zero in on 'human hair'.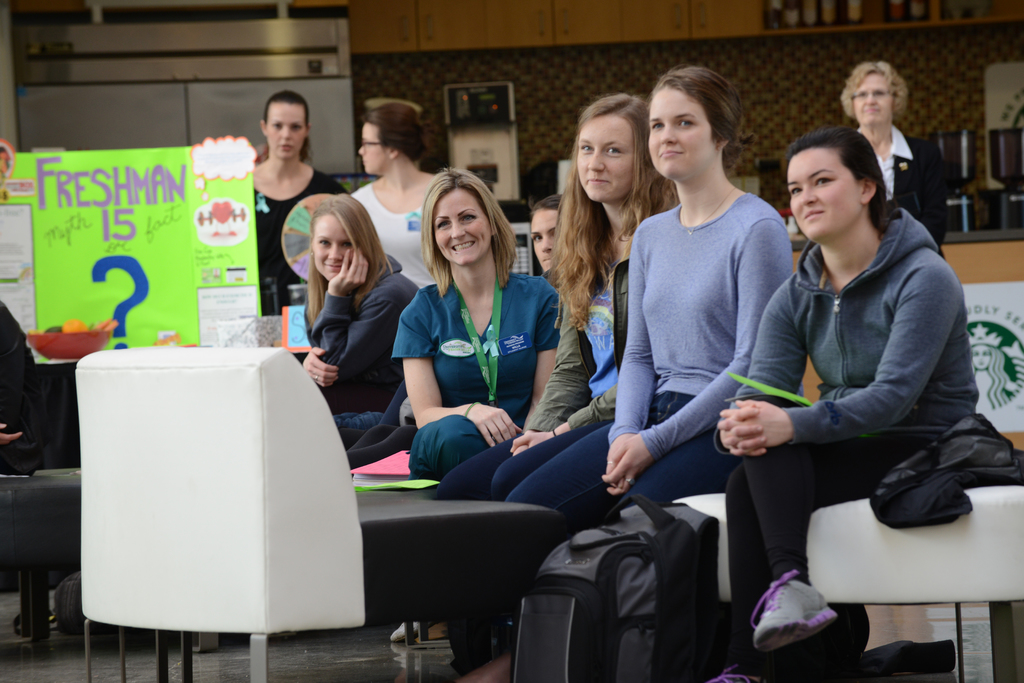
Zeroed in: BBox(301, 189, 396, 328).
